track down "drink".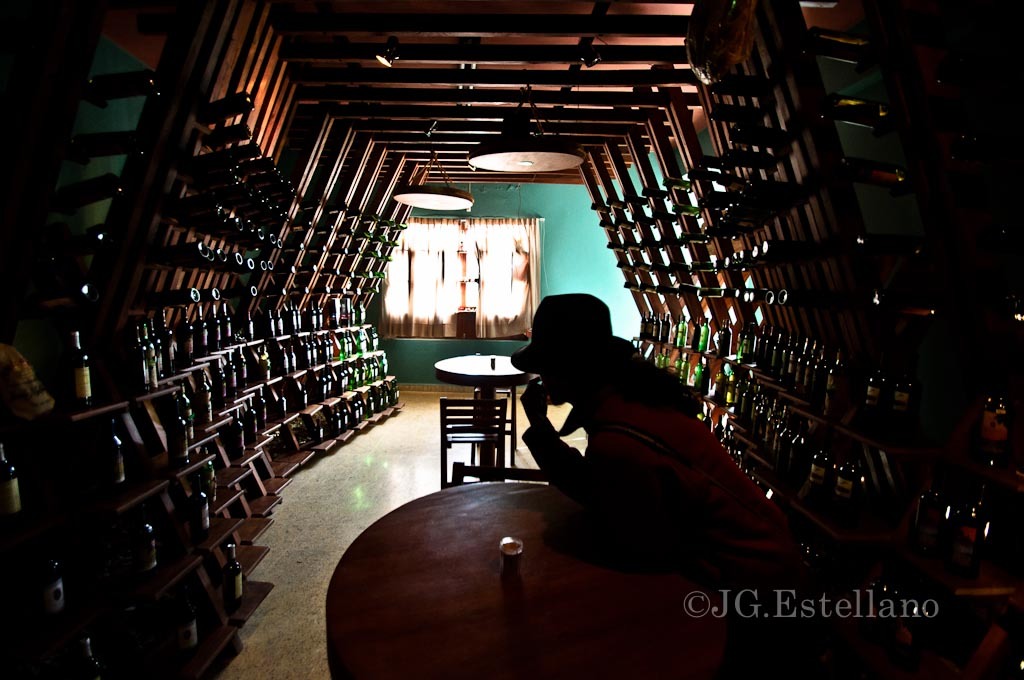
Tracked to [left=65, top=329, right=92, bottom=409].
